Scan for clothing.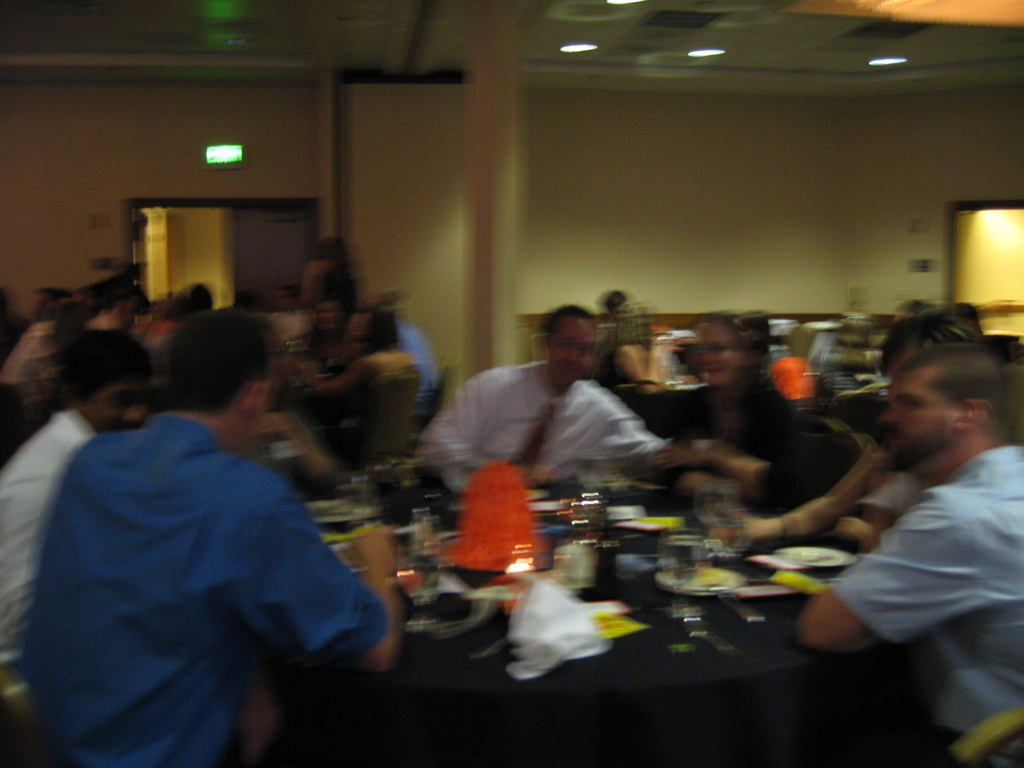
Scan result: rect(0, 410, 91, 666).
